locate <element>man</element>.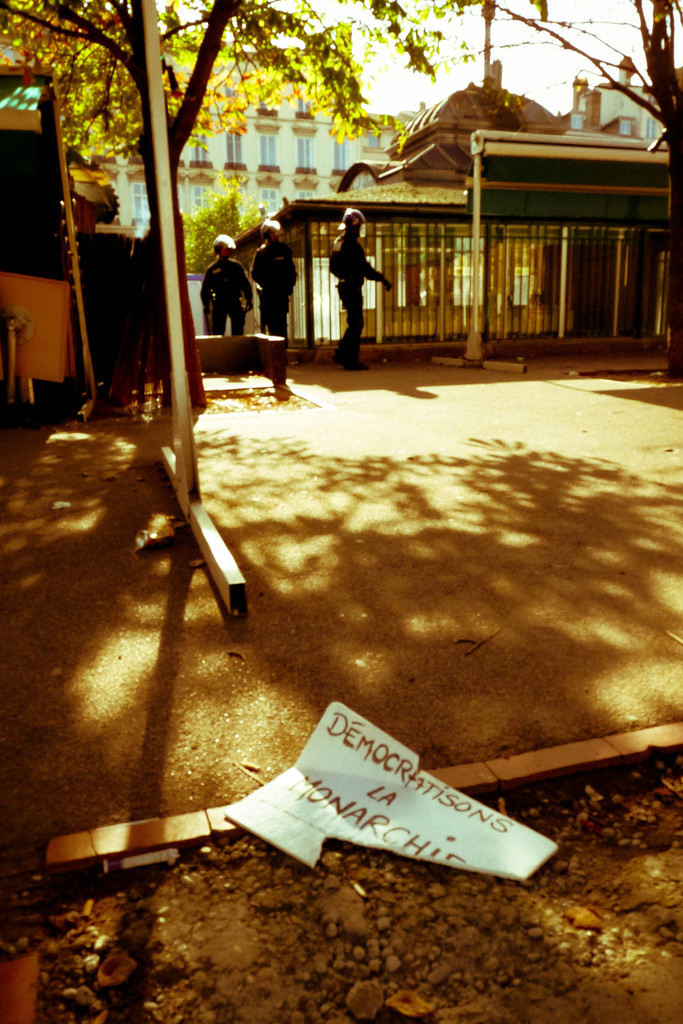
Bounding box: [x1=331, y1=195, x2=395, y2=353].
